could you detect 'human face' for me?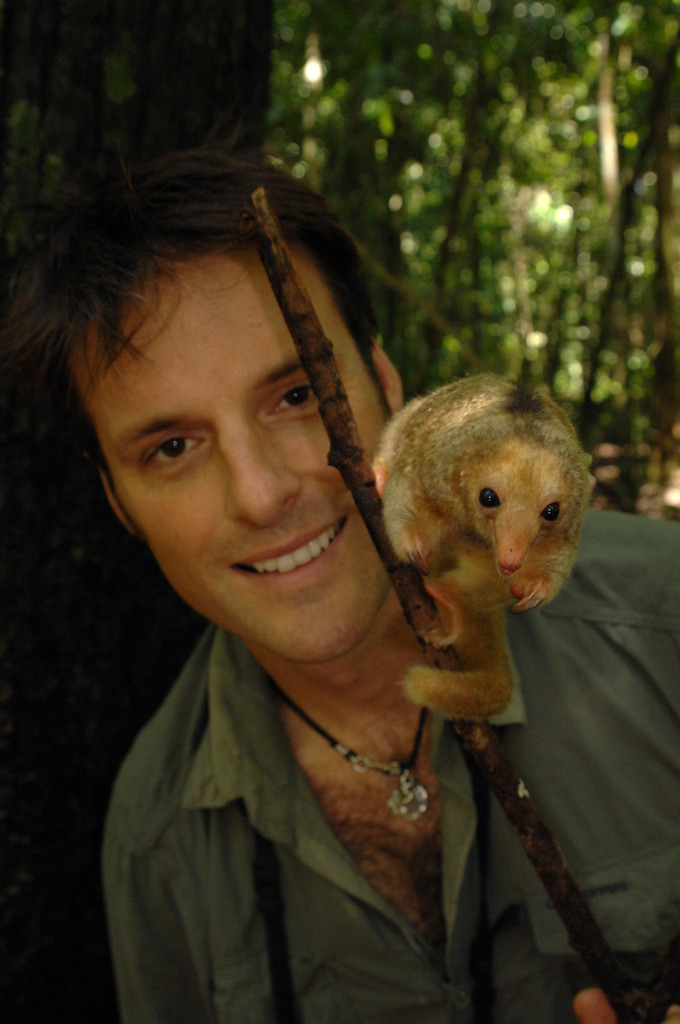
Detection result: bbox(66, 230, 395, 662).
